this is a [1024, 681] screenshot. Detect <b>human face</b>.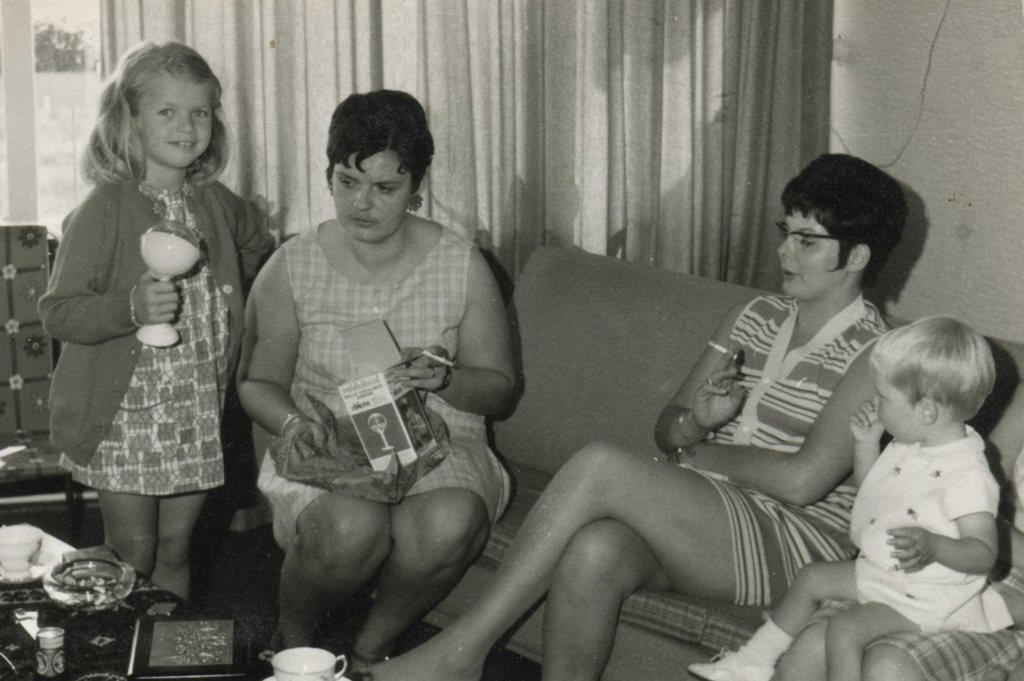
bbox=(779, 210, 840, 301).
